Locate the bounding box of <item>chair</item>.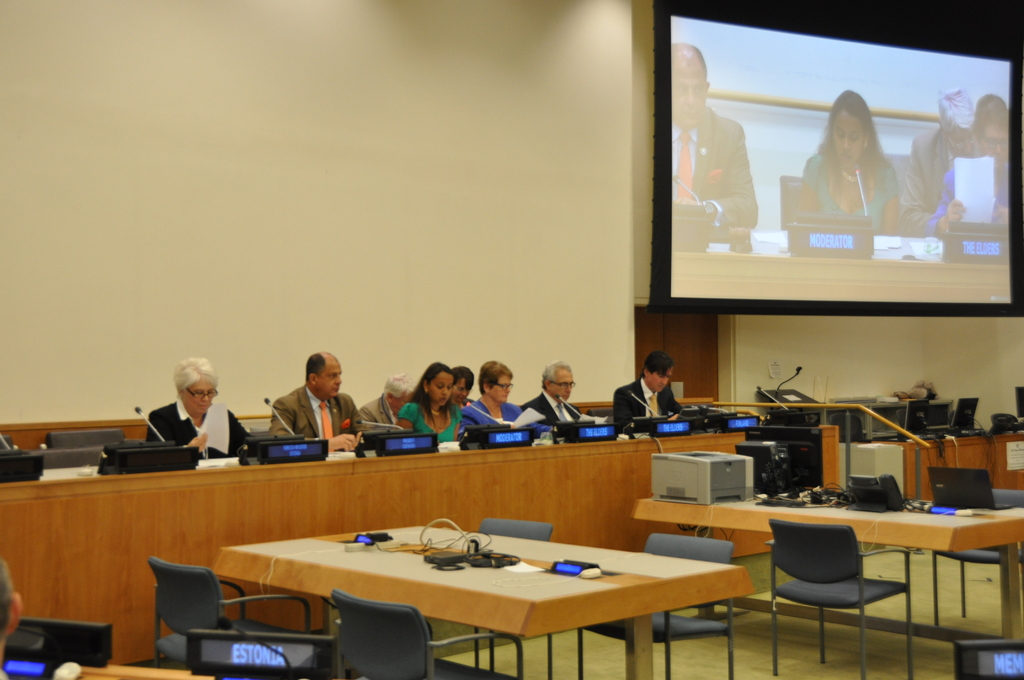
Bounding box: select_region(330, 589, 525, 679).
